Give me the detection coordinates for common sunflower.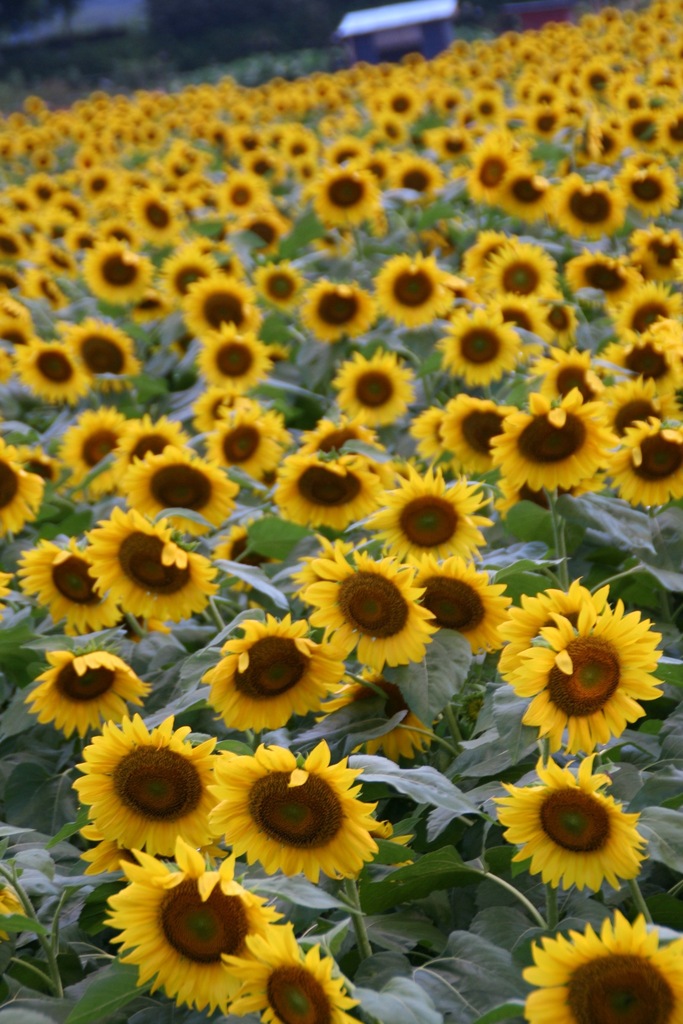
box(85, 237, 148, 297).
